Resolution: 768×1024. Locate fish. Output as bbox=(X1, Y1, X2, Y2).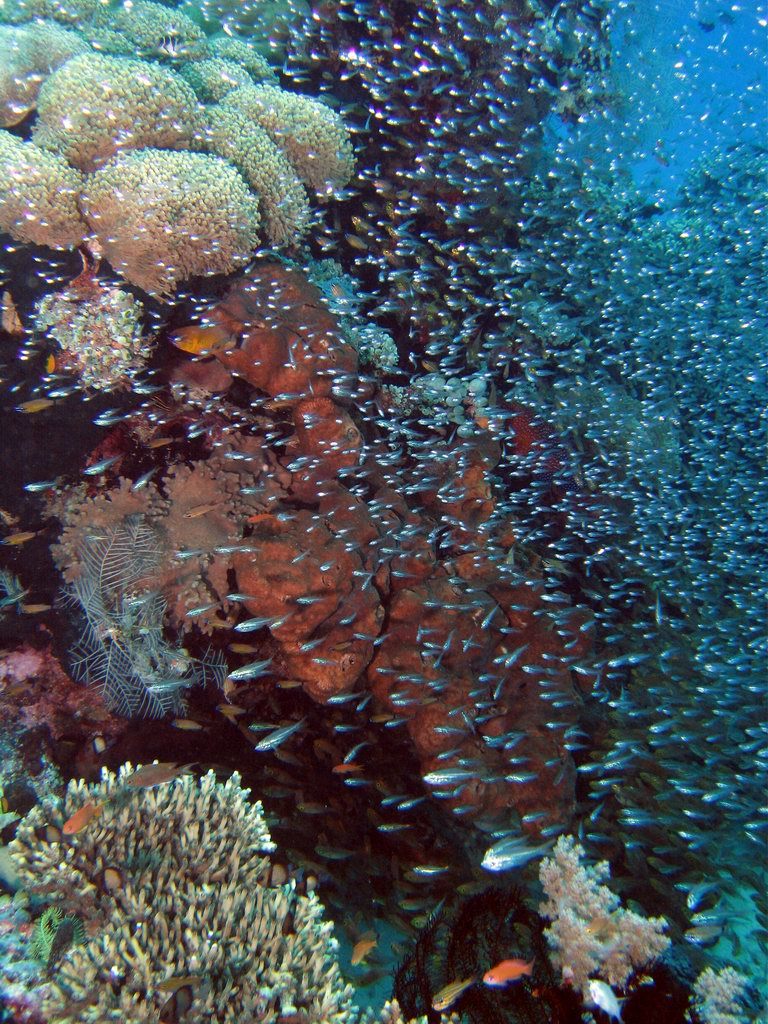
bbox=(350, 939, 369, 967).
